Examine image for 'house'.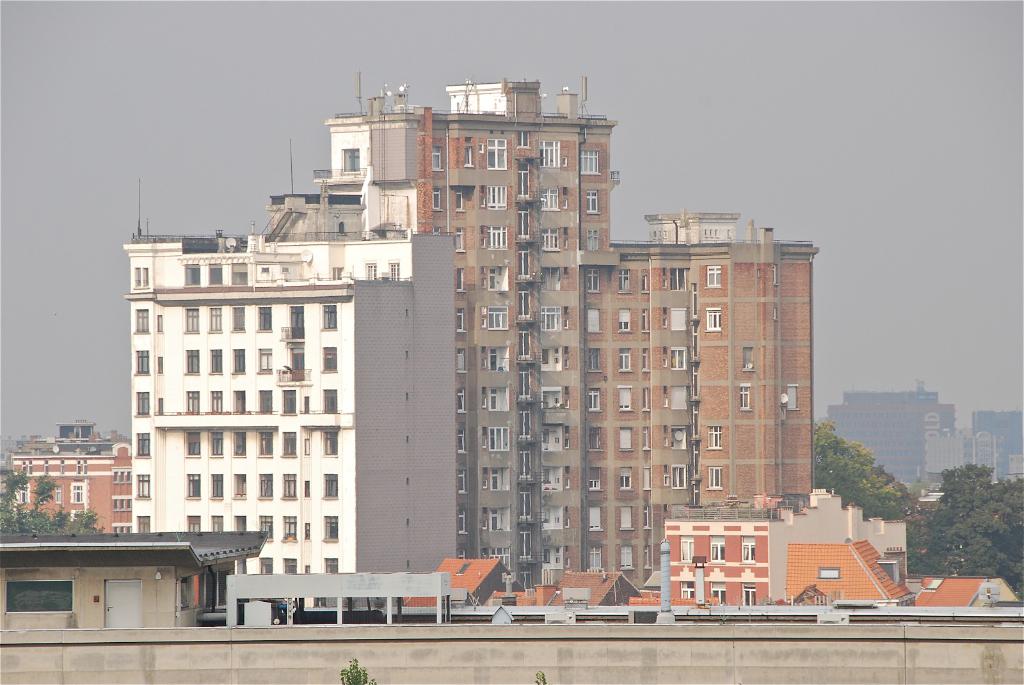
Examination result: region(441, 88, 811, 573).
